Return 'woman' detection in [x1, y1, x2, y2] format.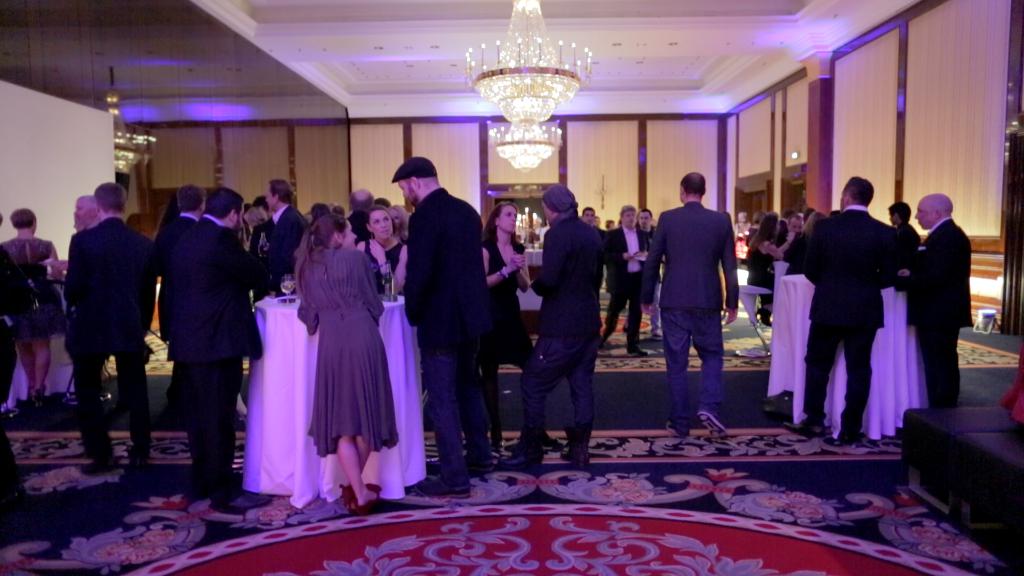
[272, 196, 392, 497].
